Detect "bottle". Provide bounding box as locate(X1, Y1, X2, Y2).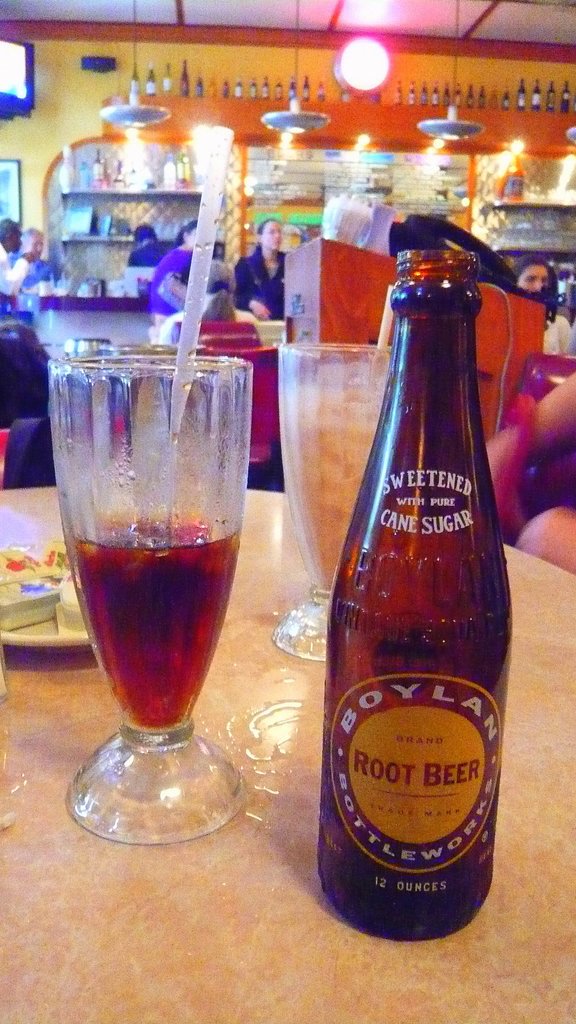
locate(404, 78, 417, 102).
